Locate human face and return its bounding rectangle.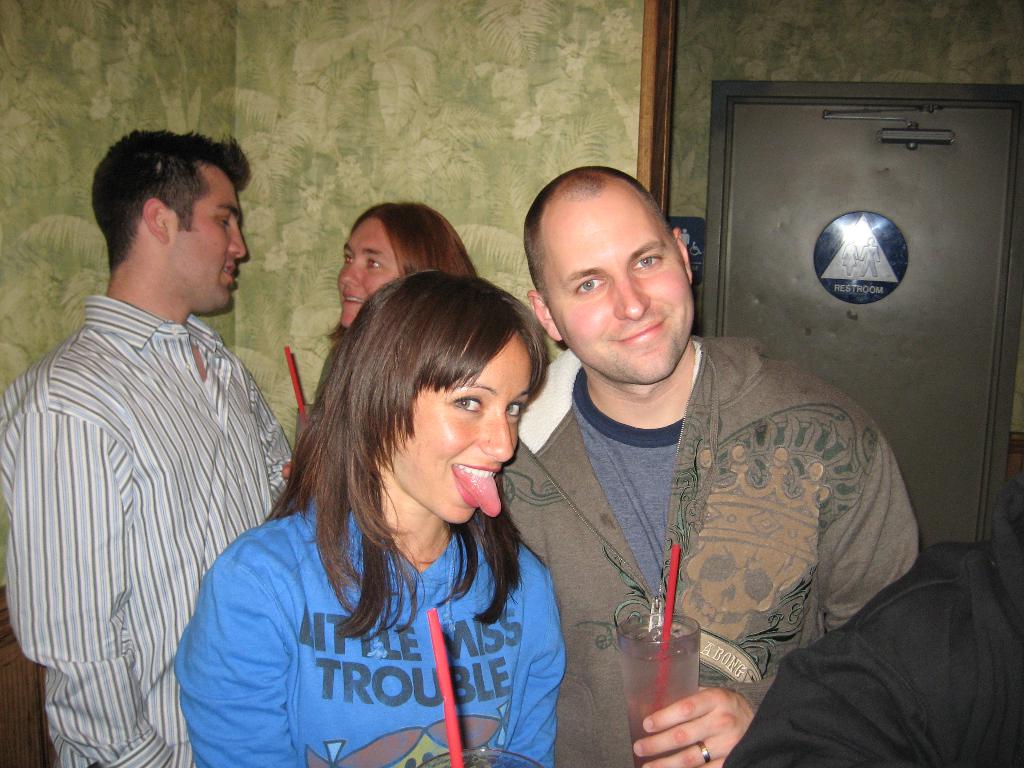
crop(387, 336, 534, 527).
